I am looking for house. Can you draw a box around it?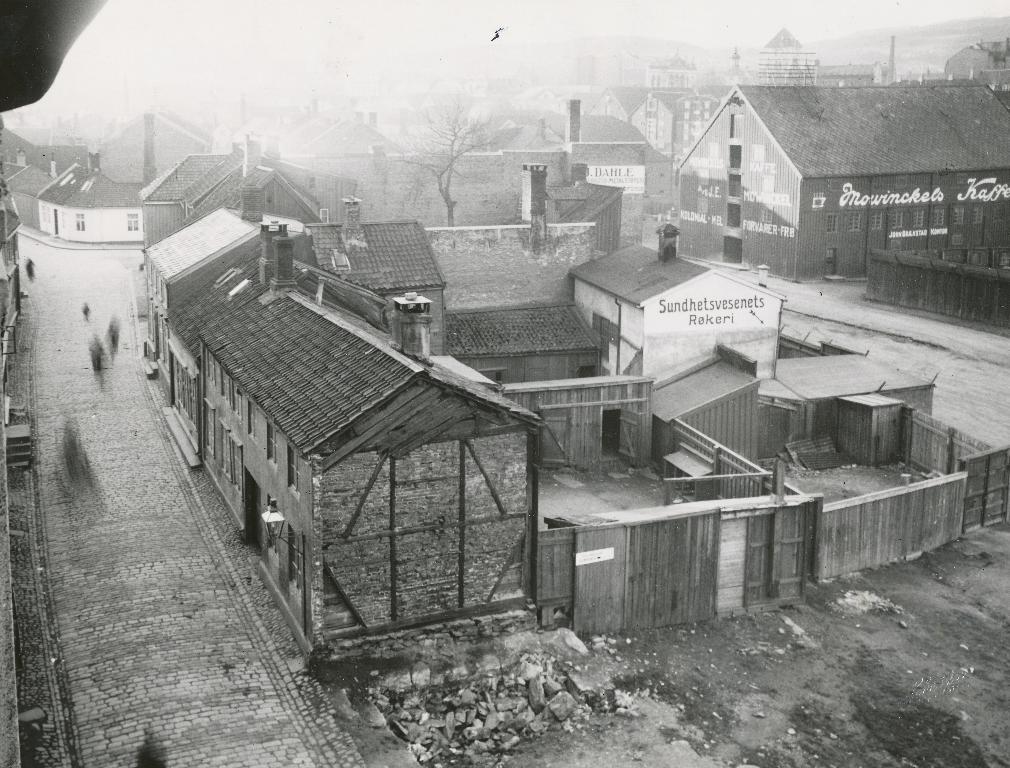
Sure, the bounding box is [269,207,450,366].
